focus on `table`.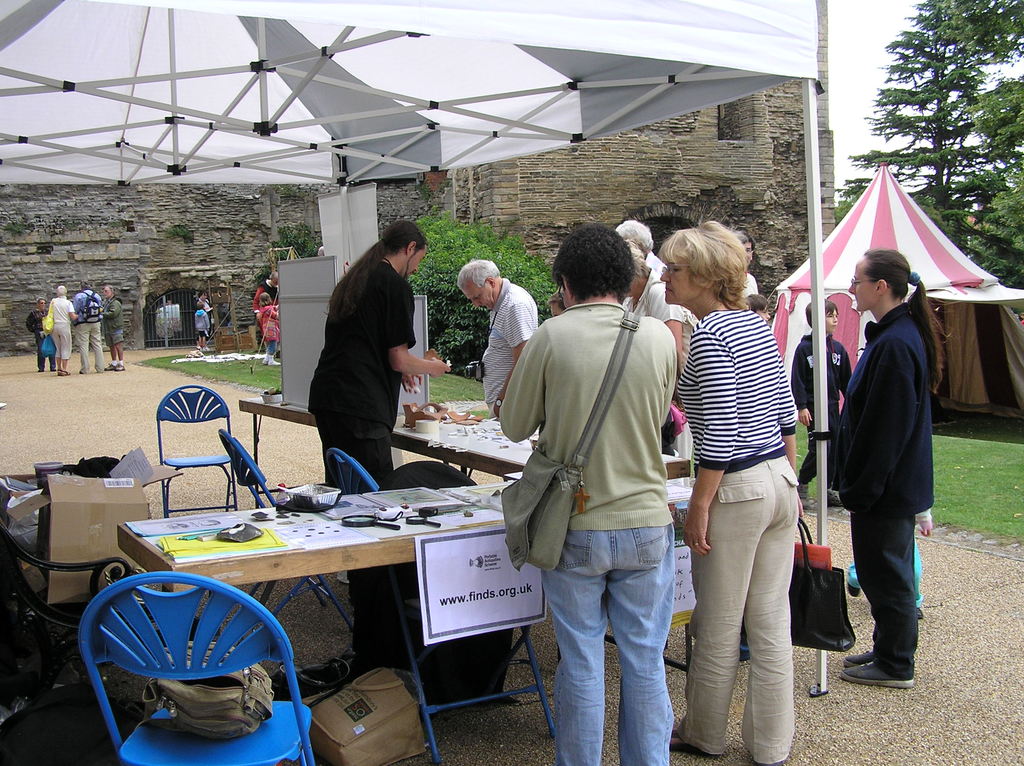
Focused at 185/490/464/724.
